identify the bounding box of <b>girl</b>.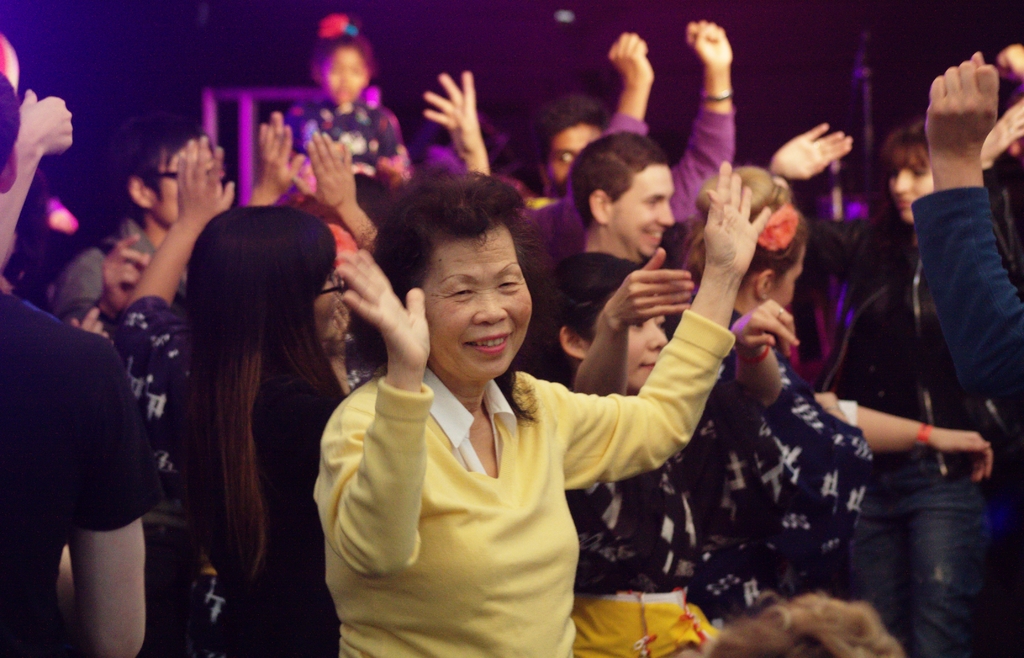
box(529, 251, 724, 657).
